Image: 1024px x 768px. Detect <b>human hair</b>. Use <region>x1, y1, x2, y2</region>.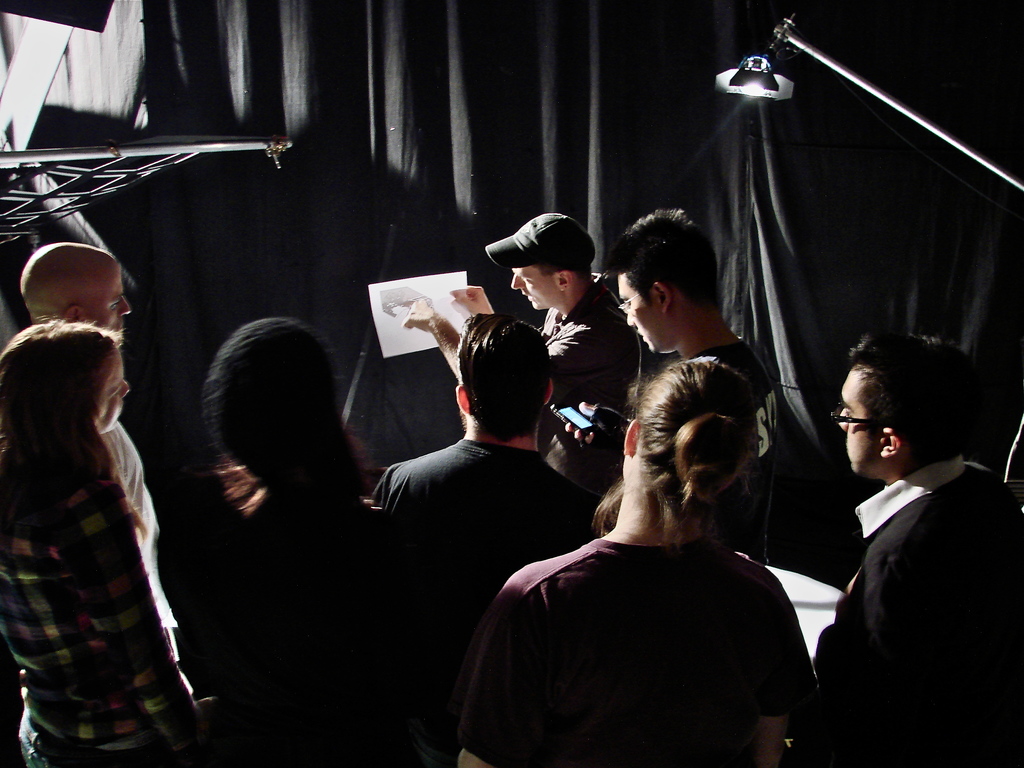
<region>621, 367, 786, 551</region>.
